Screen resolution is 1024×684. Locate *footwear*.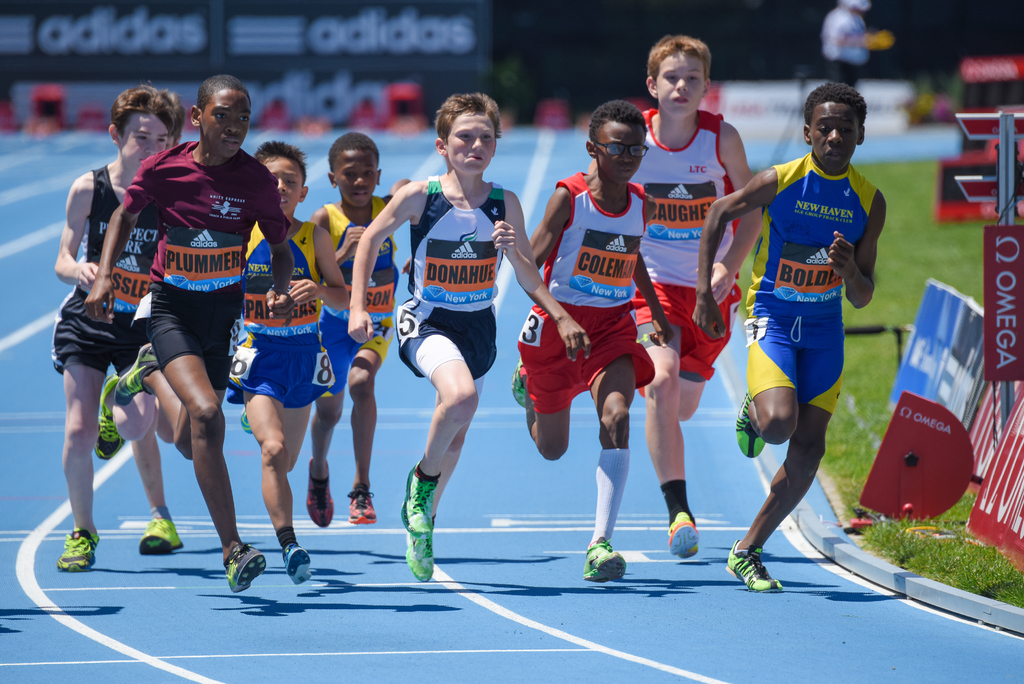
region(737, 389, 764, 463).
